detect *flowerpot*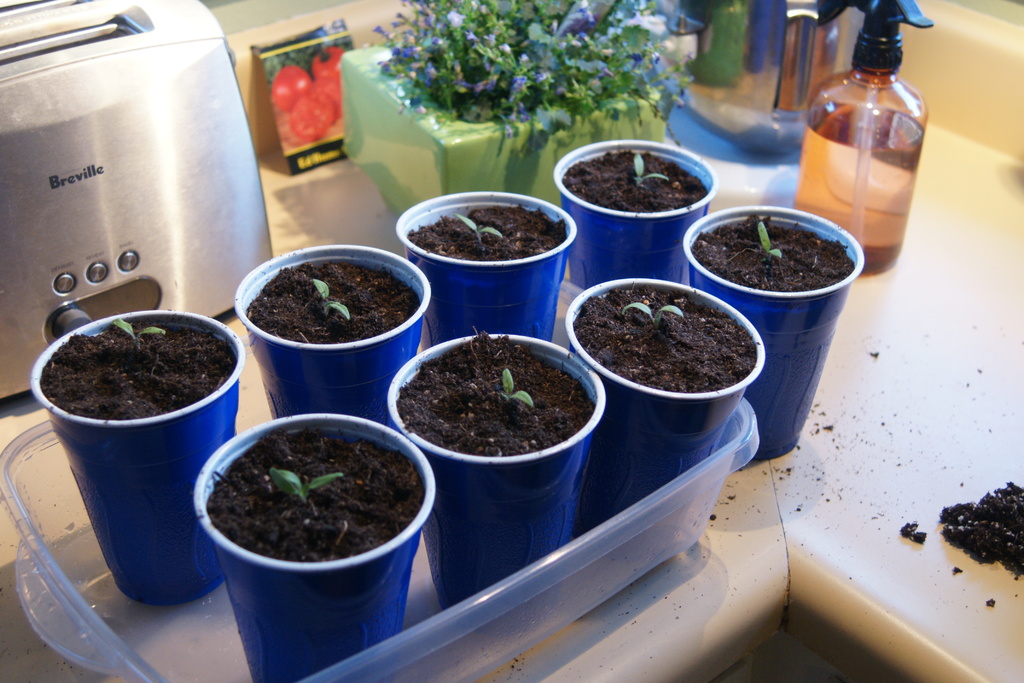
[x1=335, y1=37, x2=667, y2=209]
